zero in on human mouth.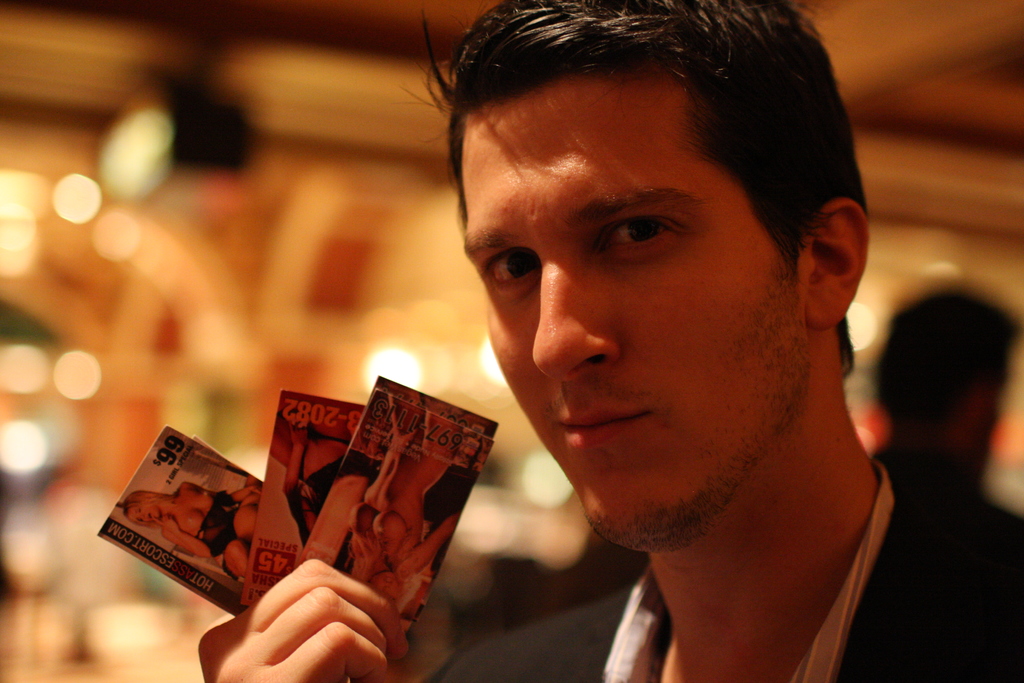
Zeroed in: detection(556, 400, 647, 445).
